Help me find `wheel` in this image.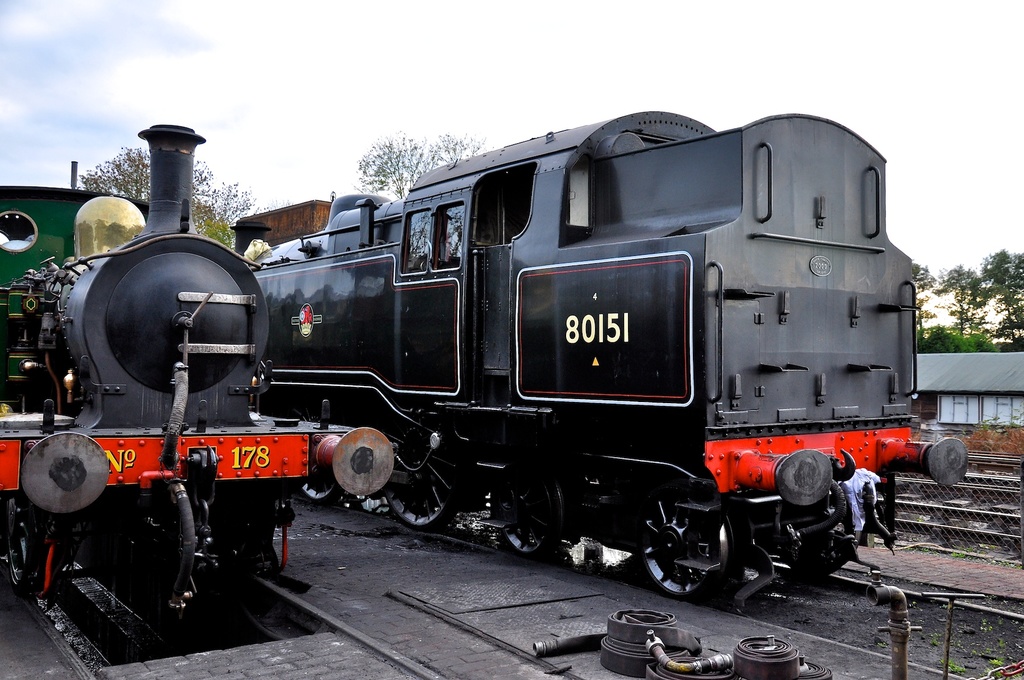
Found it: x1=380 y1=448 x2=454 y2=536.
